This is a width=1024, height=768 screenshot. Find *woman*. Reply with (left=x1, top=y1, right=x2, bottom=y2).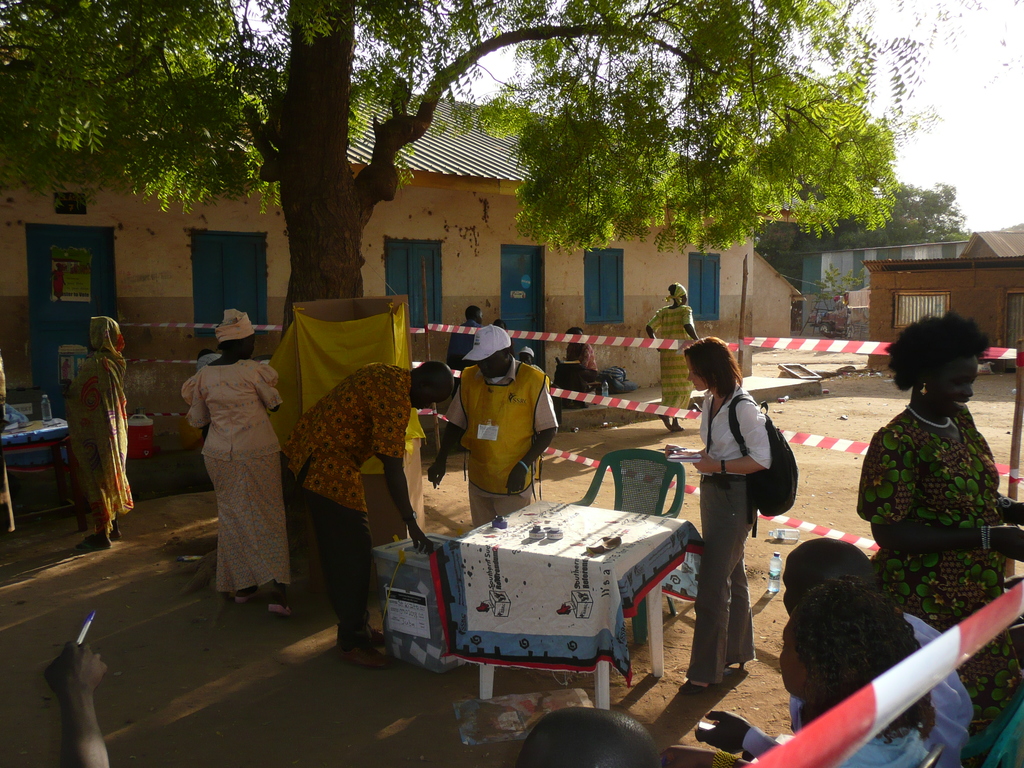
(left=774, top=573, right=938, bottom=767).
